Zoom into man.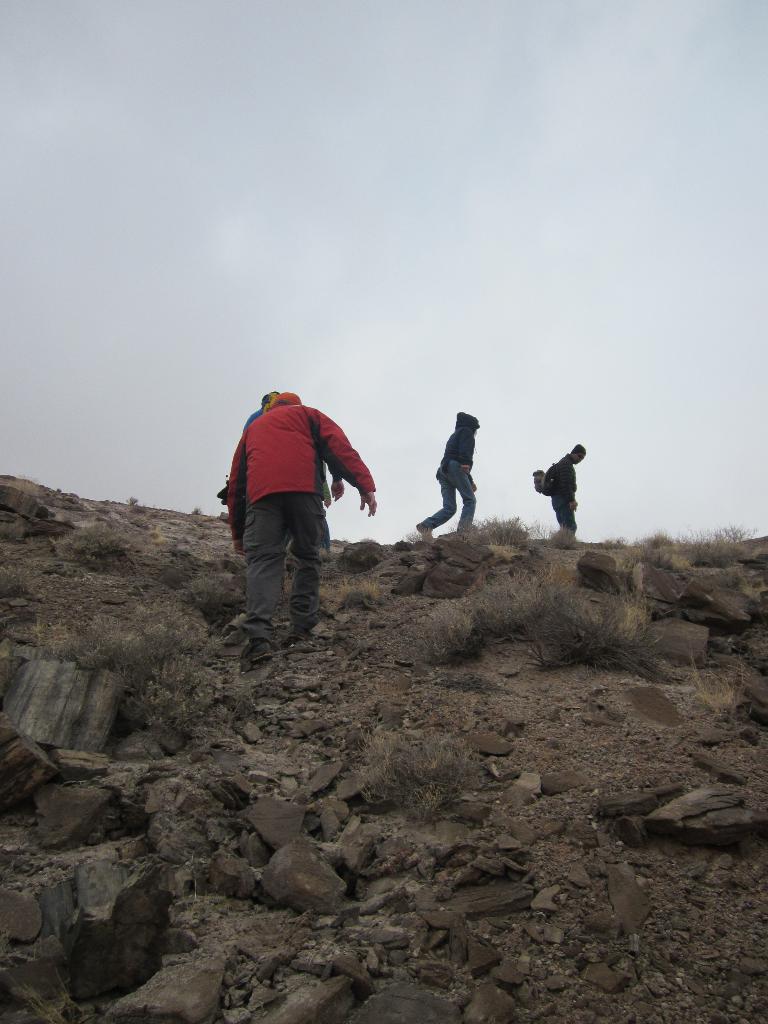
Zoom target: <bbox>223, 376, 380, 673</bbox>.
